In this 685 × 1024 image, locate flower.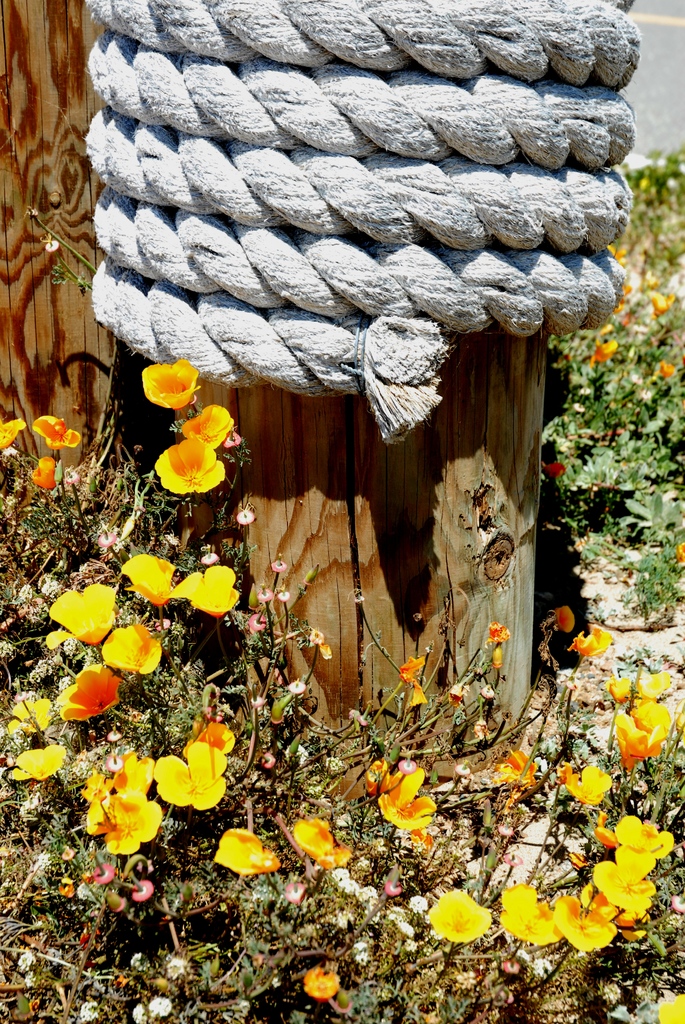
Bounding box: 293 815 345 864.
